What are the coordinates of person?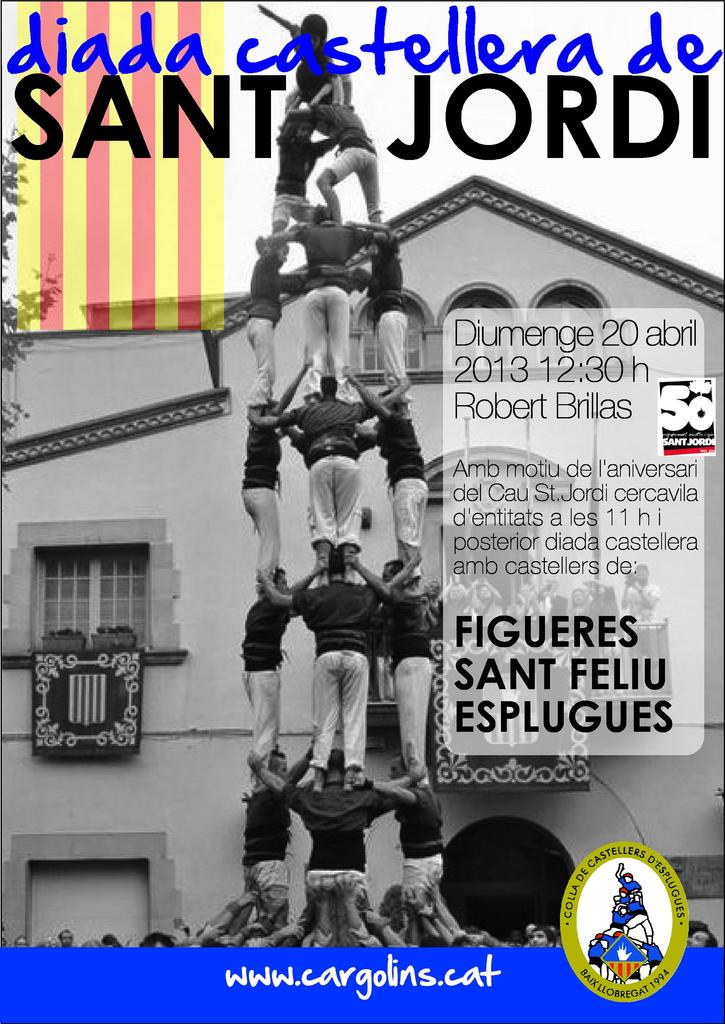
<box>232,388,306,563</box>.
